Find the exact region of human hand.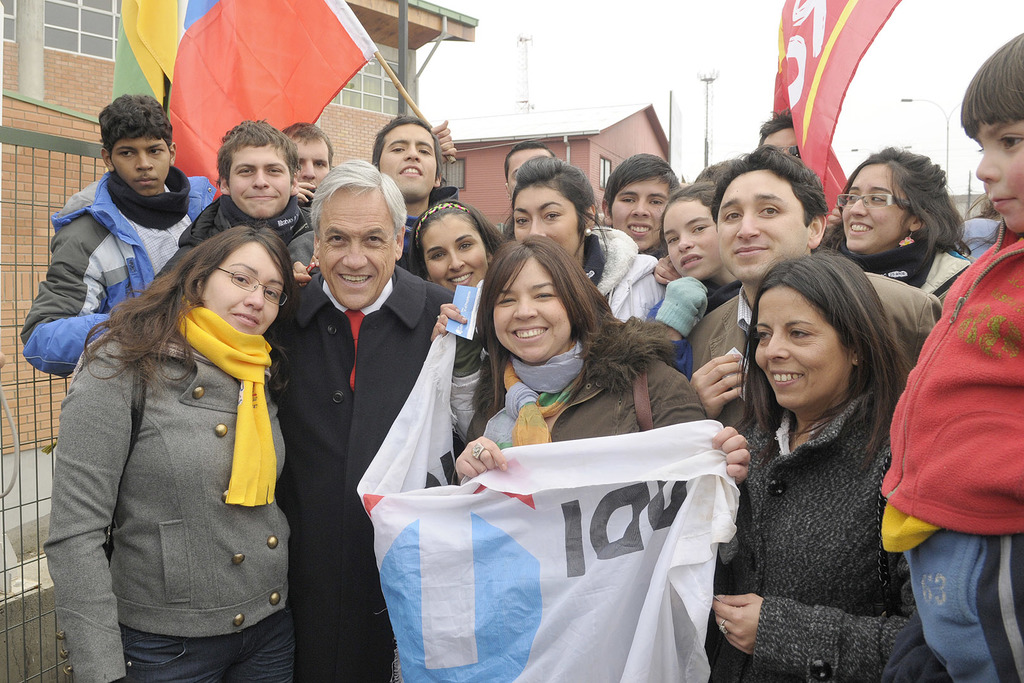
Exact region: <region>451, 433, 509, 483</region>.
